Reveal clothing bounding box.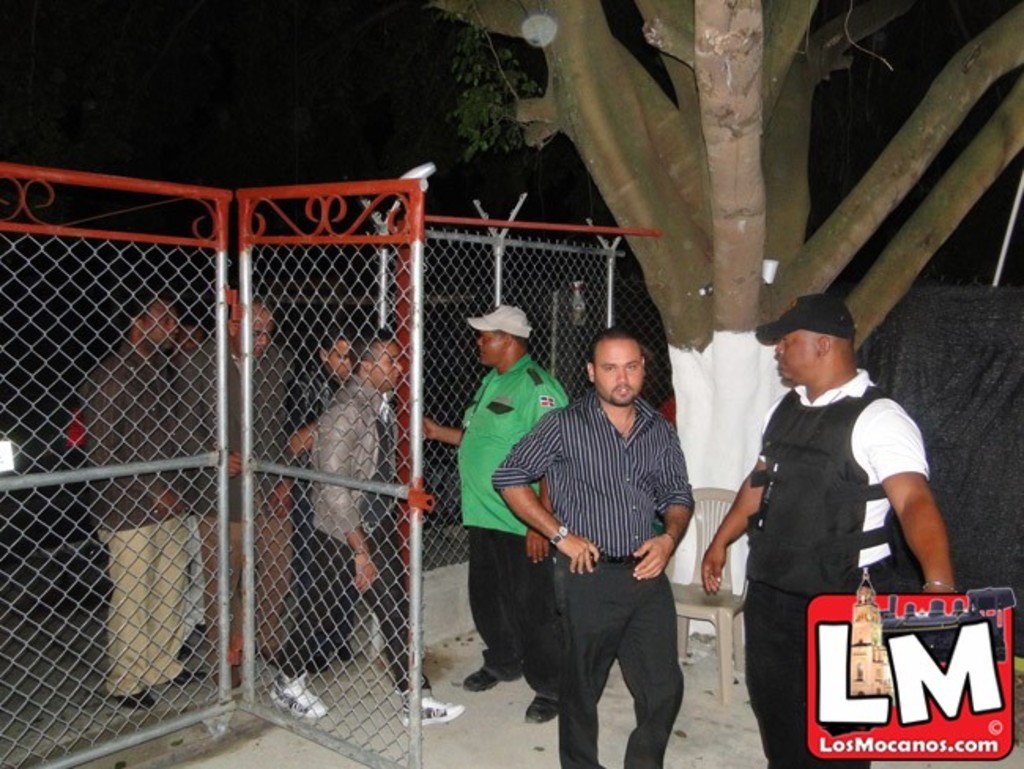
Revealed: (553,556,682,767).
